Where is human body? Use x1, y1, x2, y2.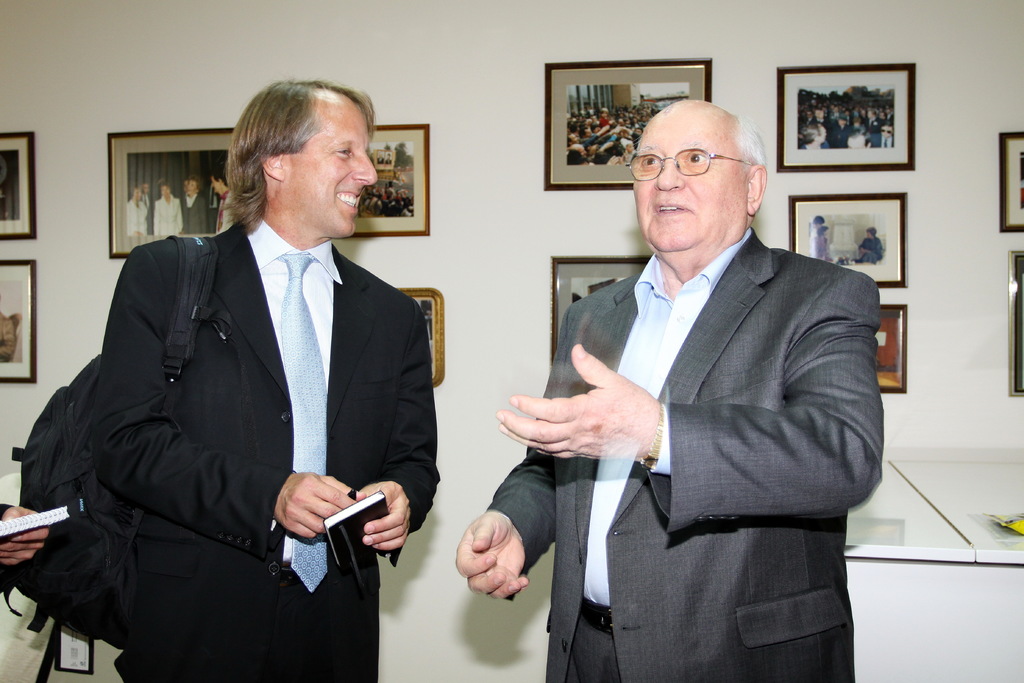
811, 231, 829, 259.
